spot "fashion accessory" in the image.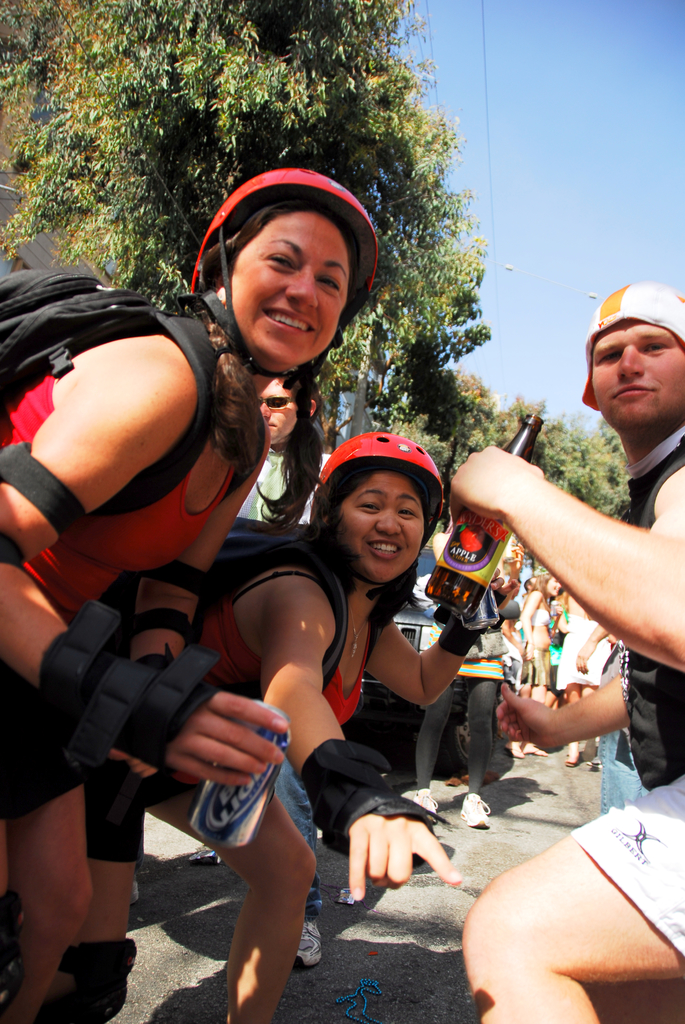
"fashion accessory" found at region(291, 916, 323, 970).
